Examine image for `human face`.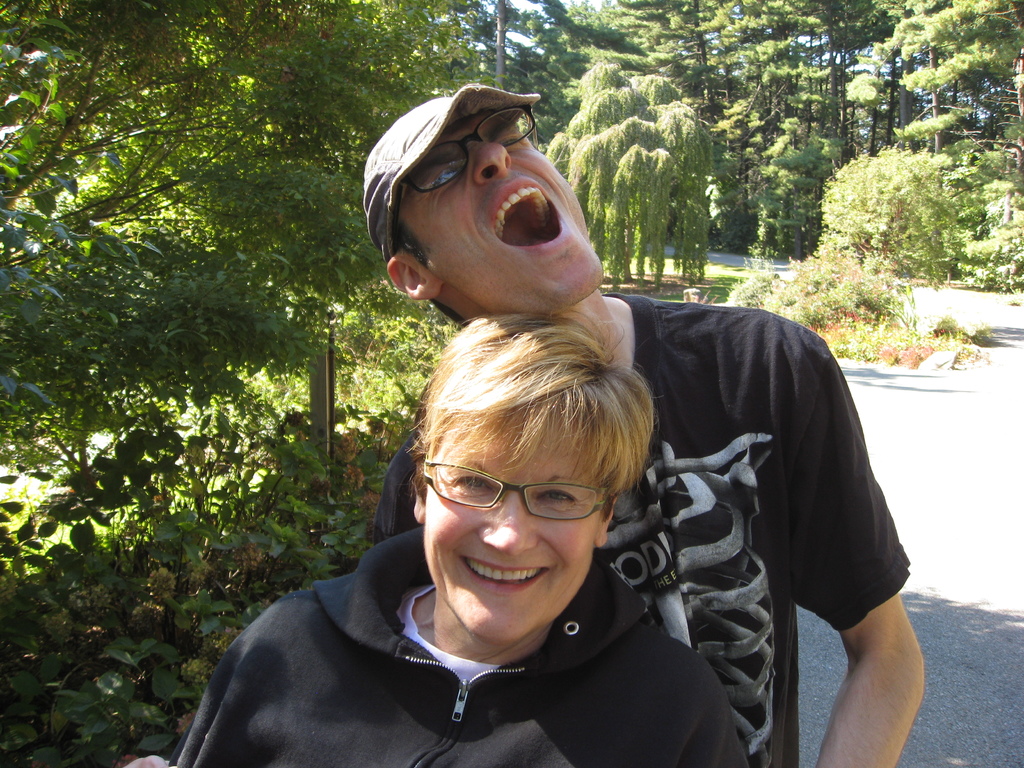
Examination result: <bbox>422, 408, 596, 643</bbox>.
